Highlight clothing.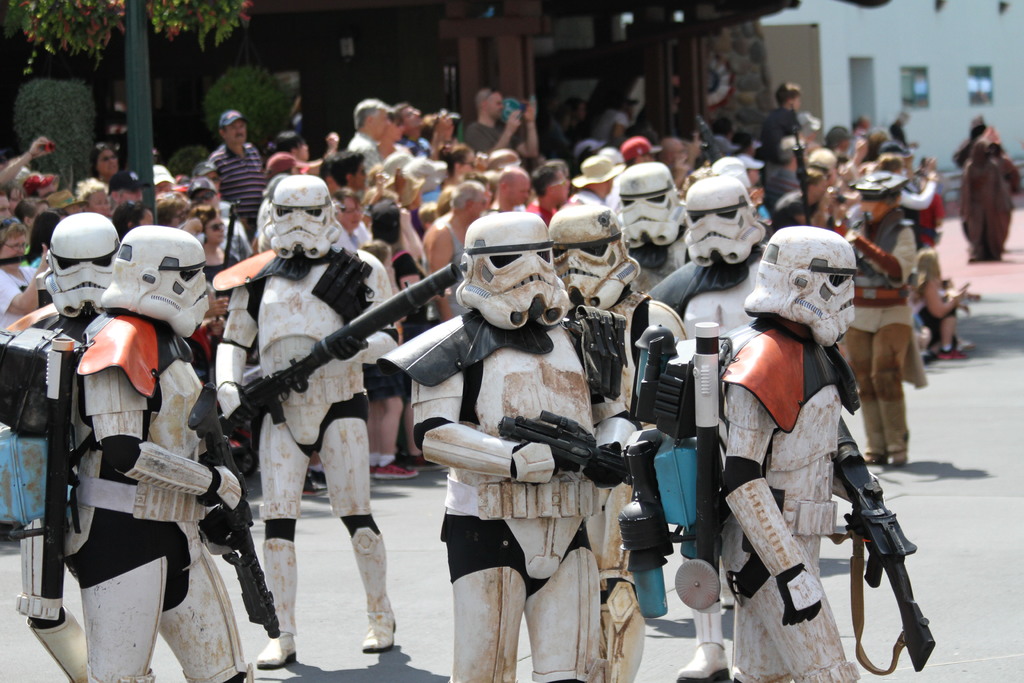
Highlighted region: crop(756, 105, 802, 174).
